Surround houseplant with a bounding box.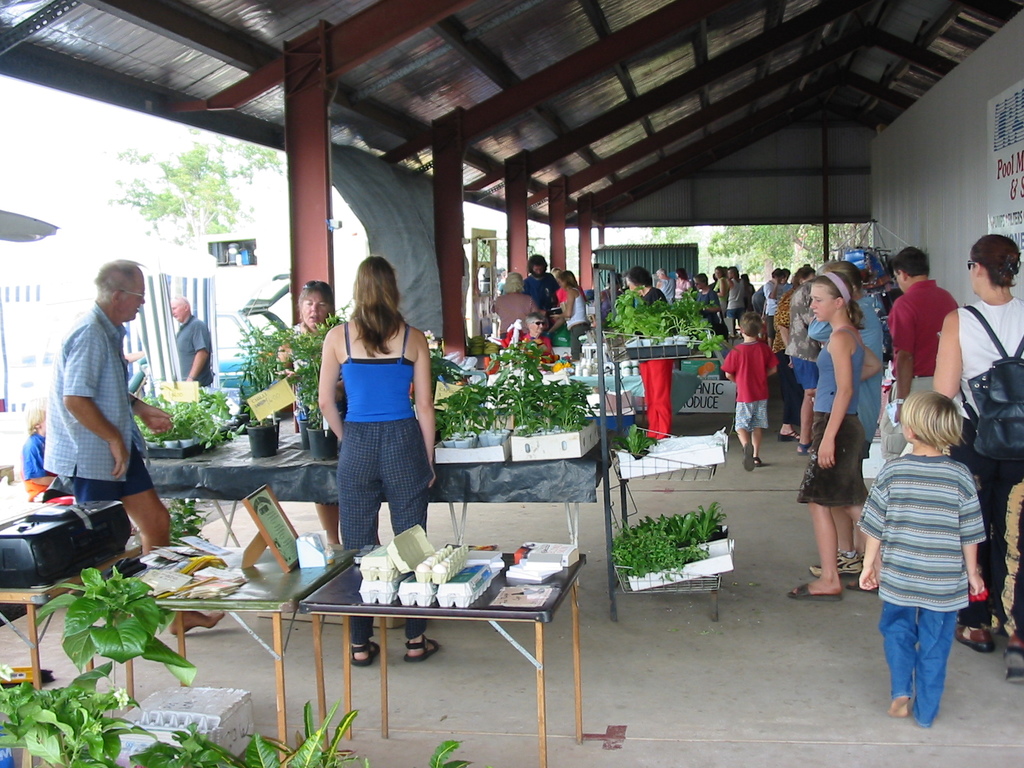
[229,325,287,463].
